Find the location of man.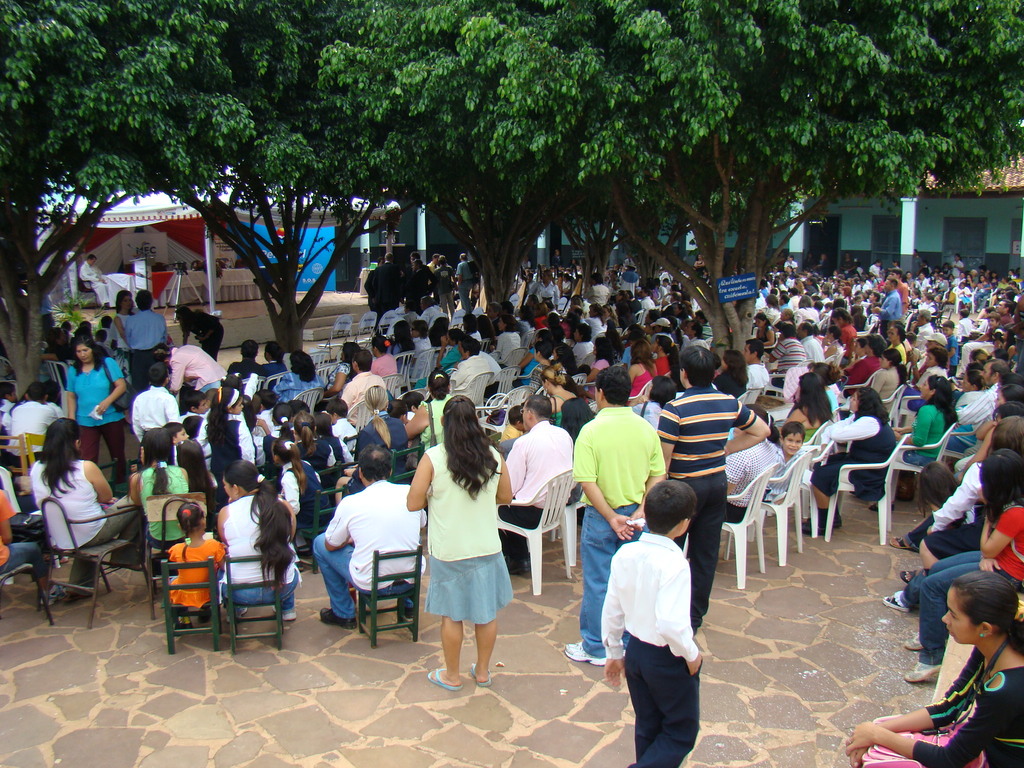
Location: [left=625, top=266, right=639, bottom=286].
